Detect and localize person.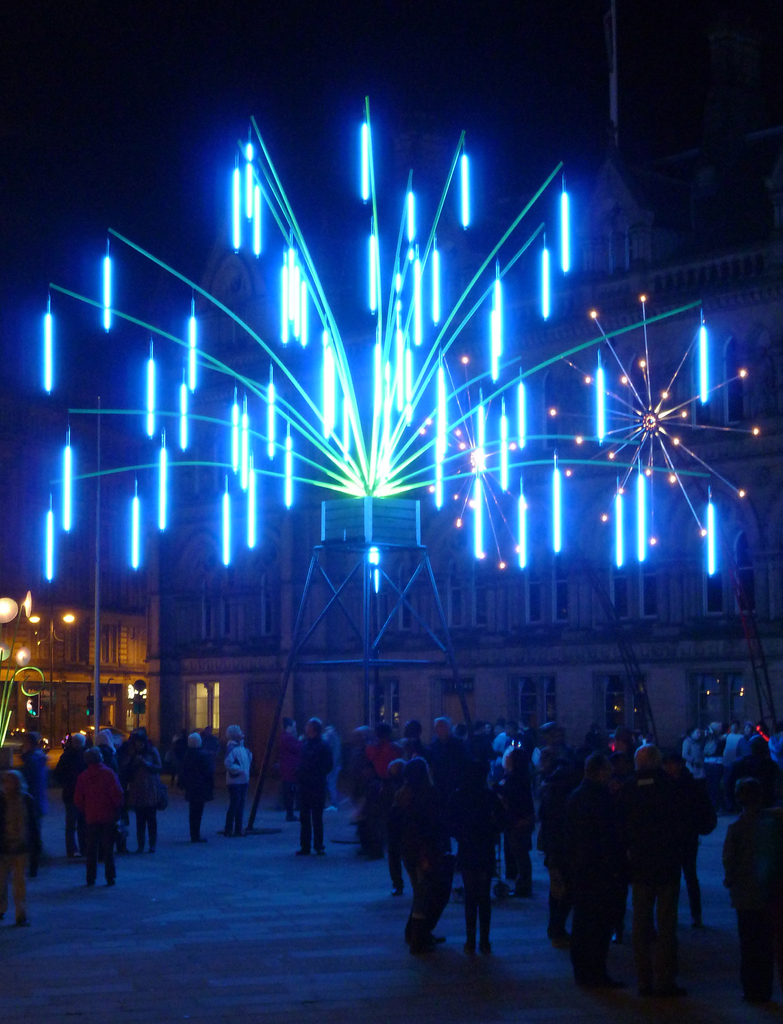
Localized at select_region(51, 732, 112, 878).
